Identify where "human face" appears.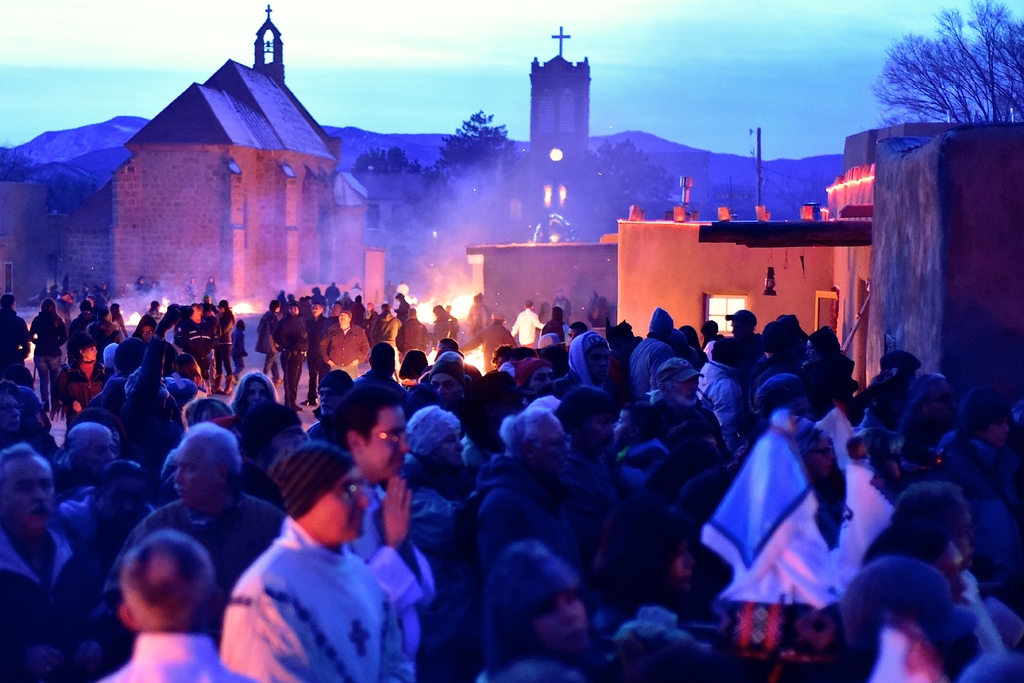
Appears at x1=931 y1=531 x2=971 y2=609.
